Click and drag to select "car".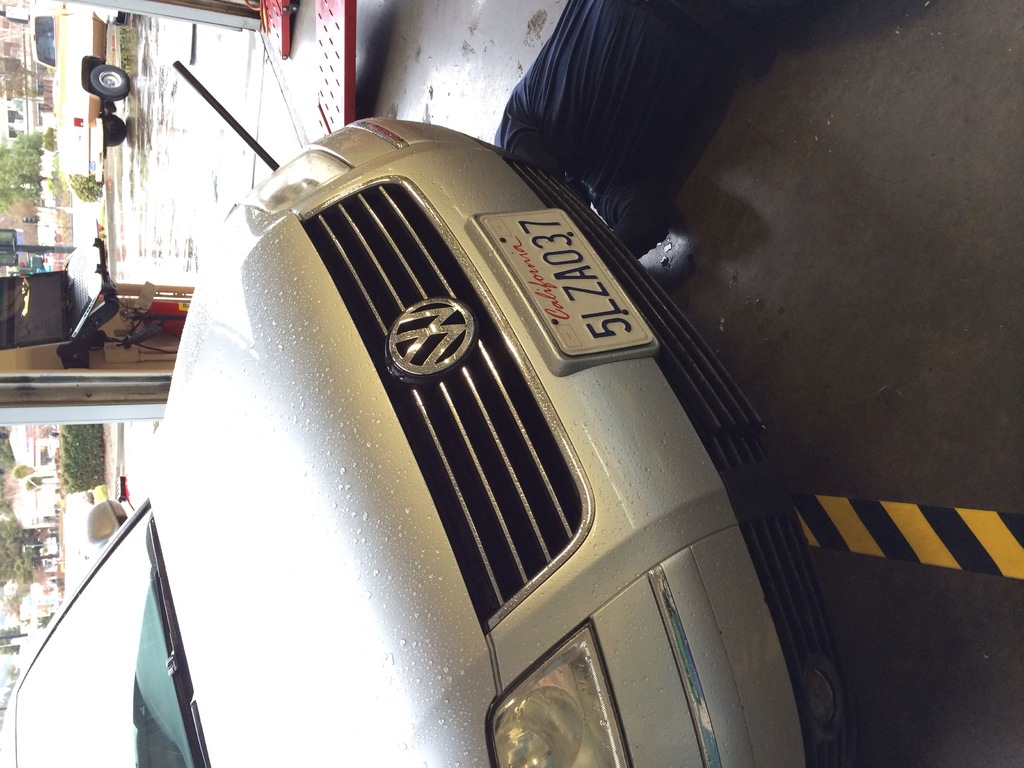
Selection: <box>88,8,131,27</box>.
